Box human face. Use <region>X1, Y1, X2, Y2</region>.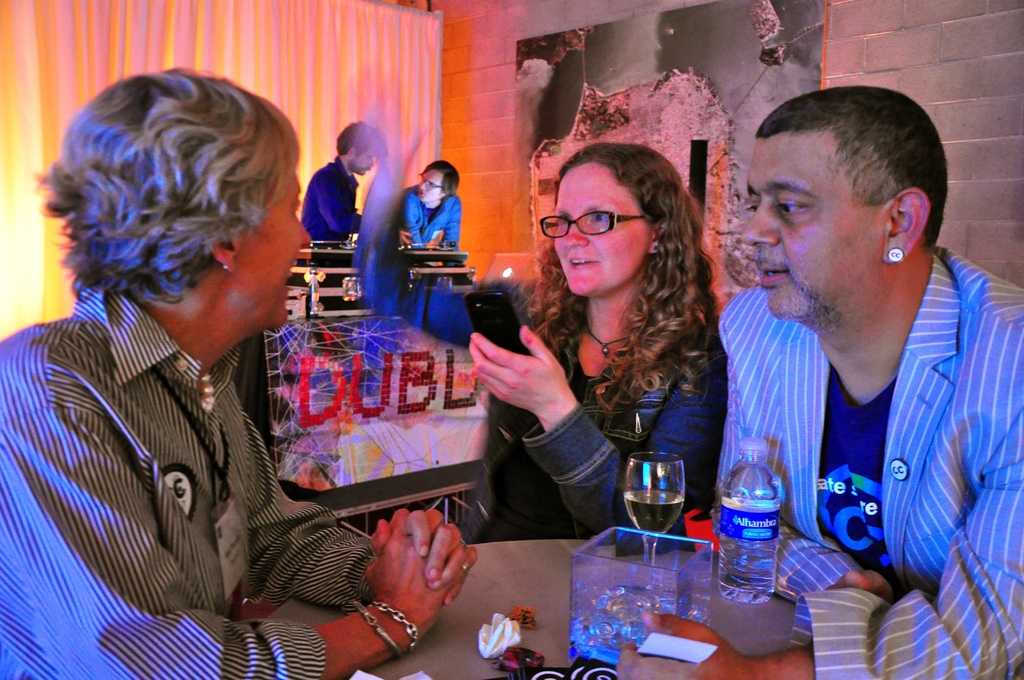
<region>355, 152, 375, 176</region>.
